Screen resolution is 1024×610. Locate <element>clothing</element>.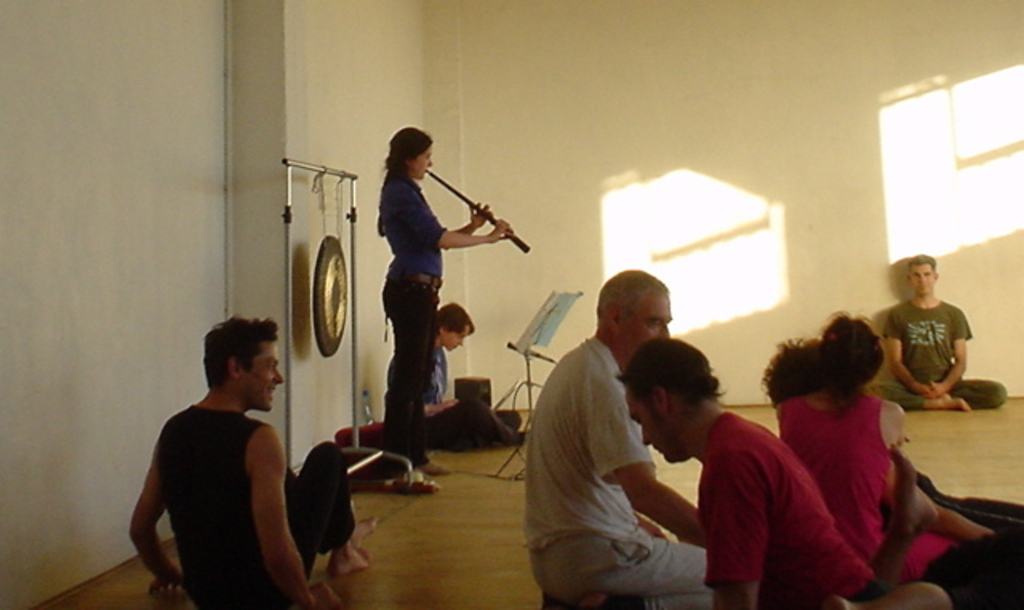
[x1=776, y1=392, x2=955, y2=586].
